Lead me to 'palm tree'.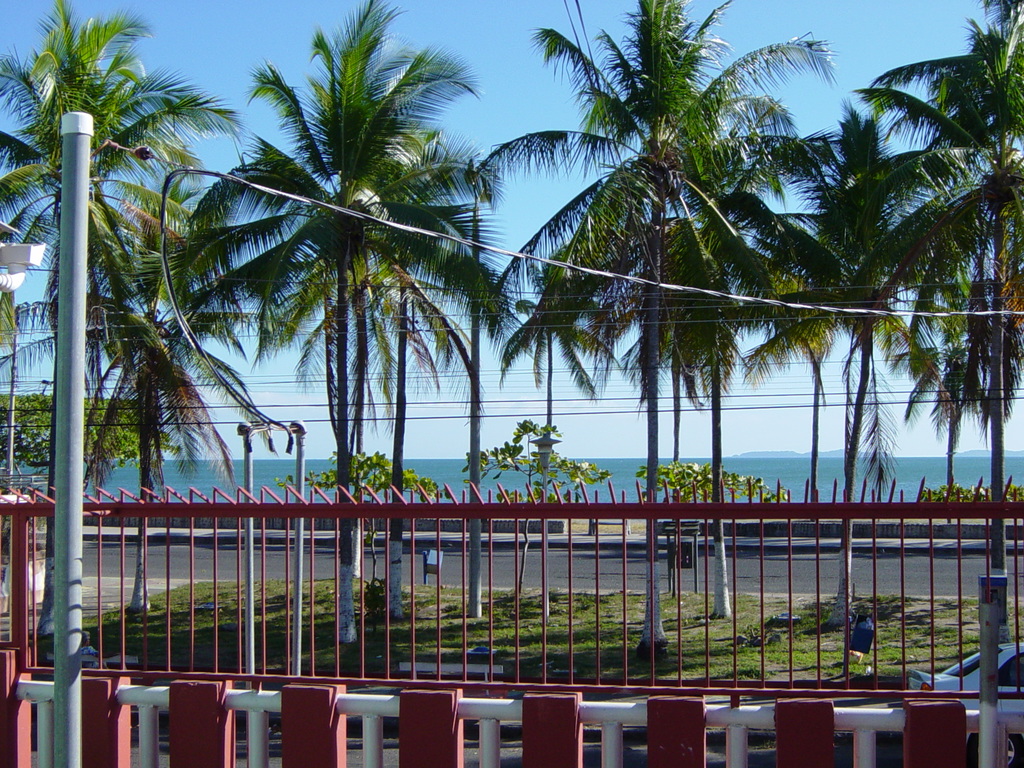
Lead to crop(63, 145, 167, 536).
